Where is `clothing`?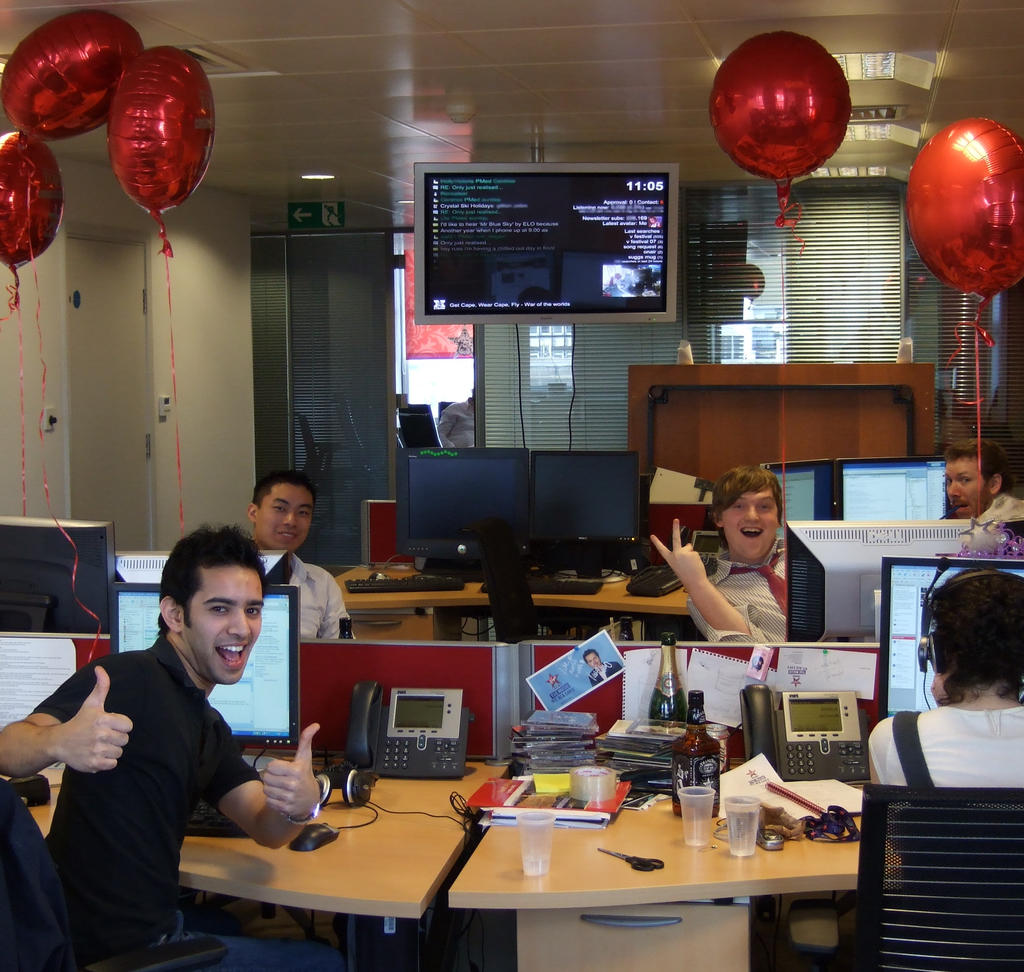
x1=691 y1=539 x2=782 y2=656.
